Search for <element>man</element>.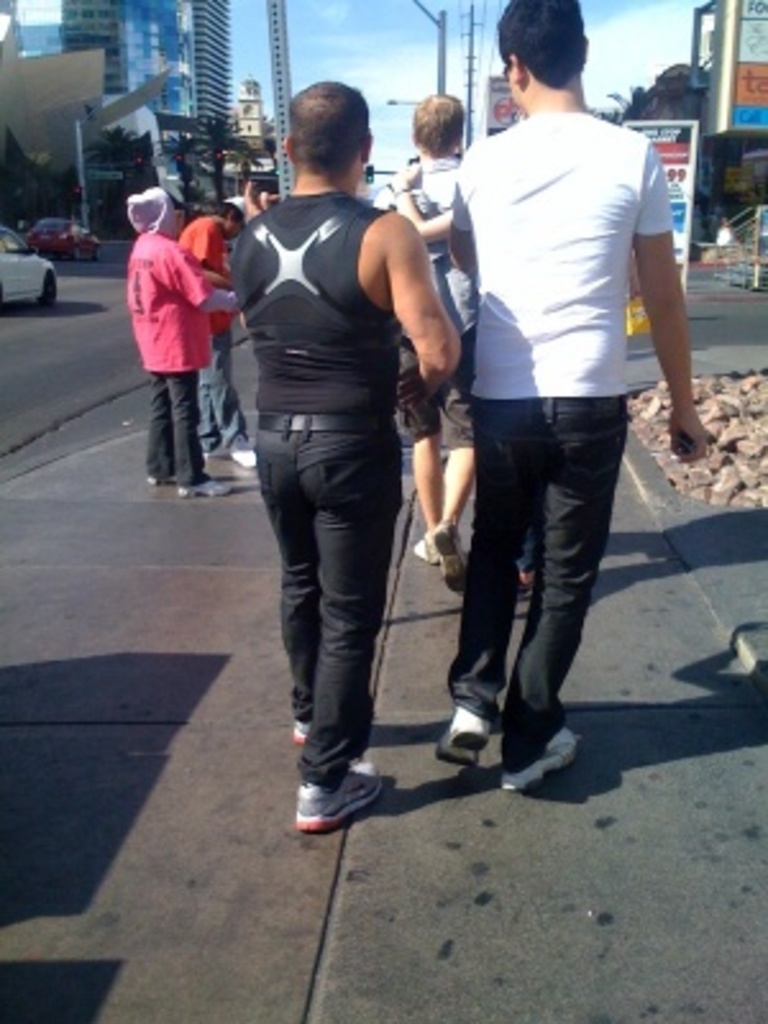
Found at left=366, top=92, right=468, bottom=589.
